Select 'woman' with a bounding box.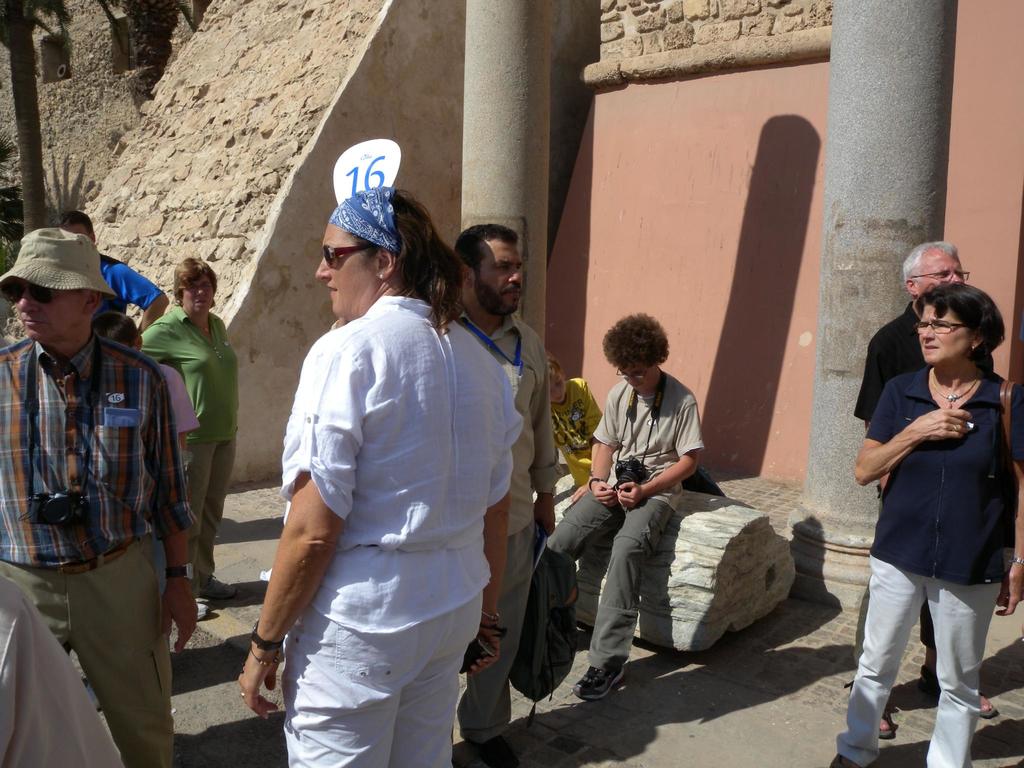
select_region(248, 174, 538, 767).
